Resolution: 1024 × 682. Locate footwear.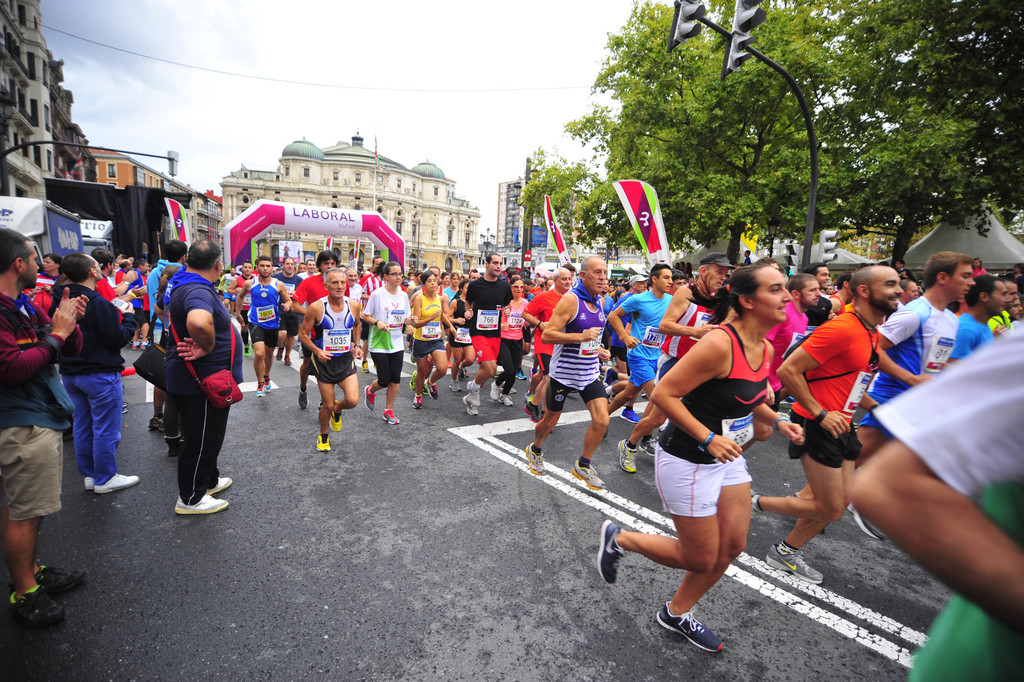
Rect(529, 442, 545, 472).
